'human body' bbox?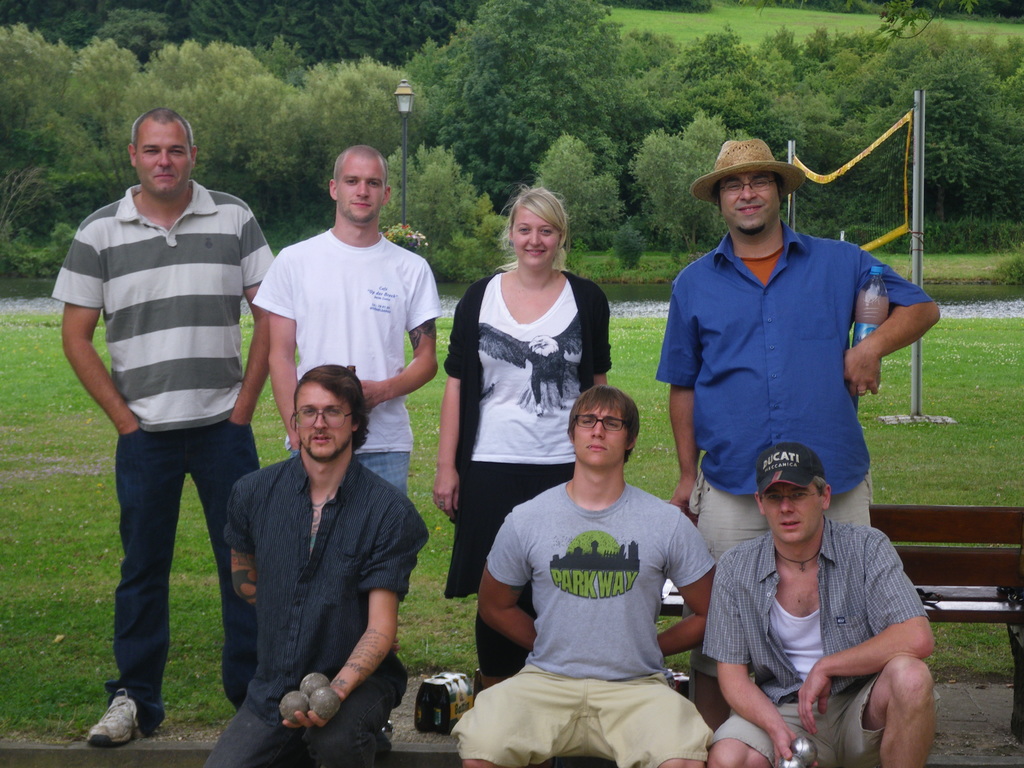
bbox=(697, 433, 936, 766)
